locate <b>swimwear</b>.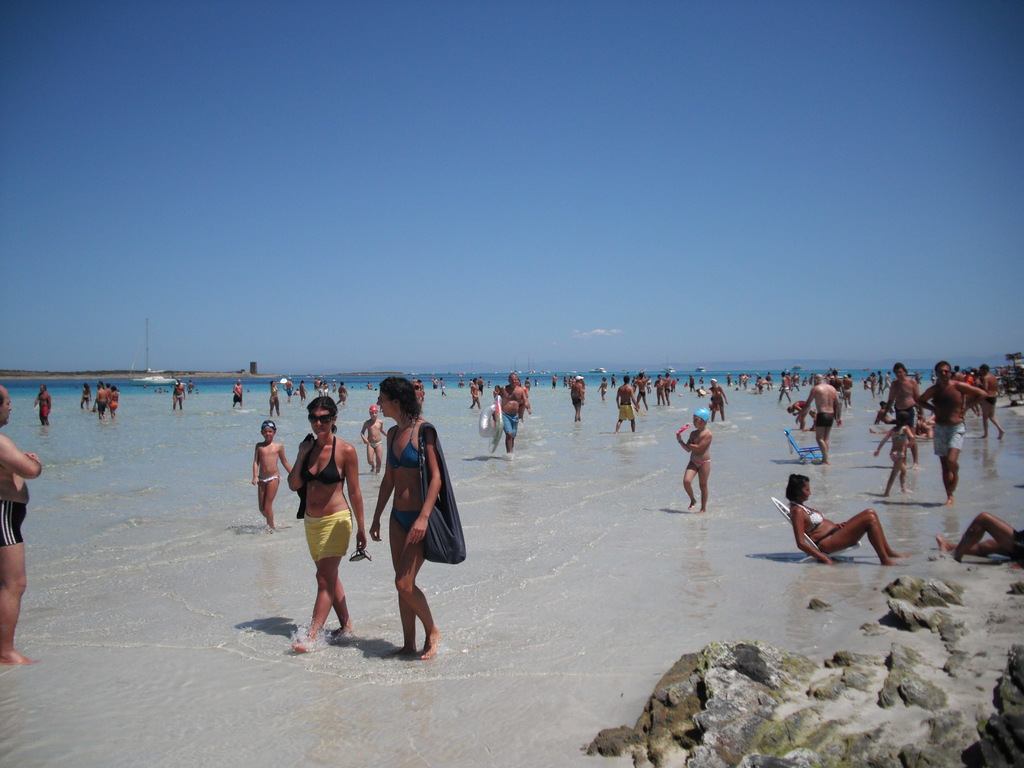
Bounding box: {"left": 0, "top": 499, "right": 33, "bottom": 545}.
